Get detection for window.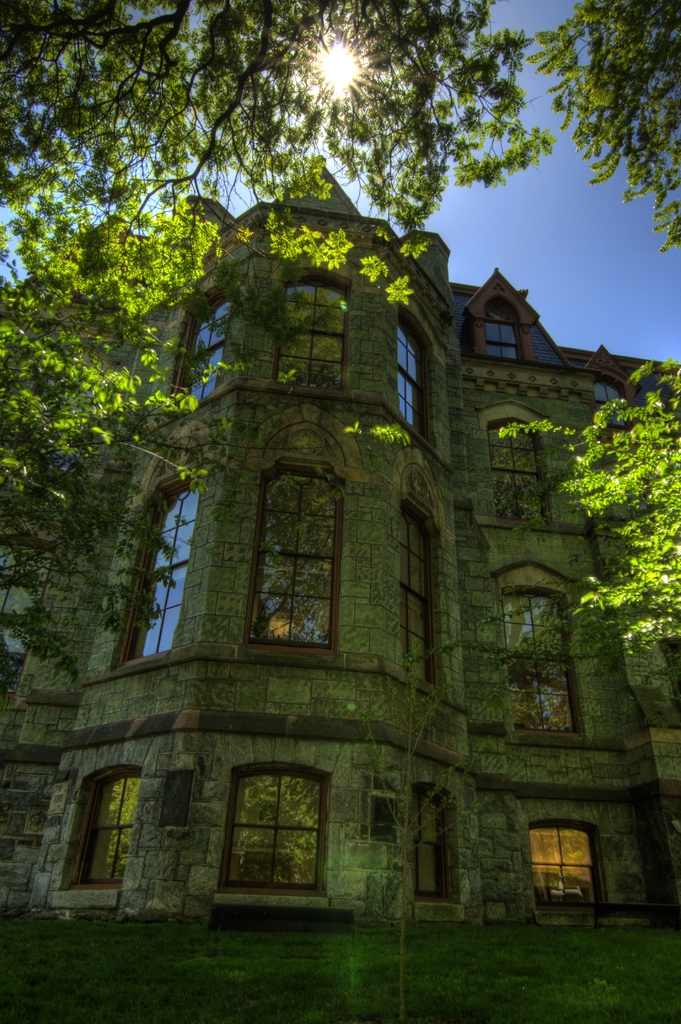
Detection: crop(410, 781, 464, 911).
